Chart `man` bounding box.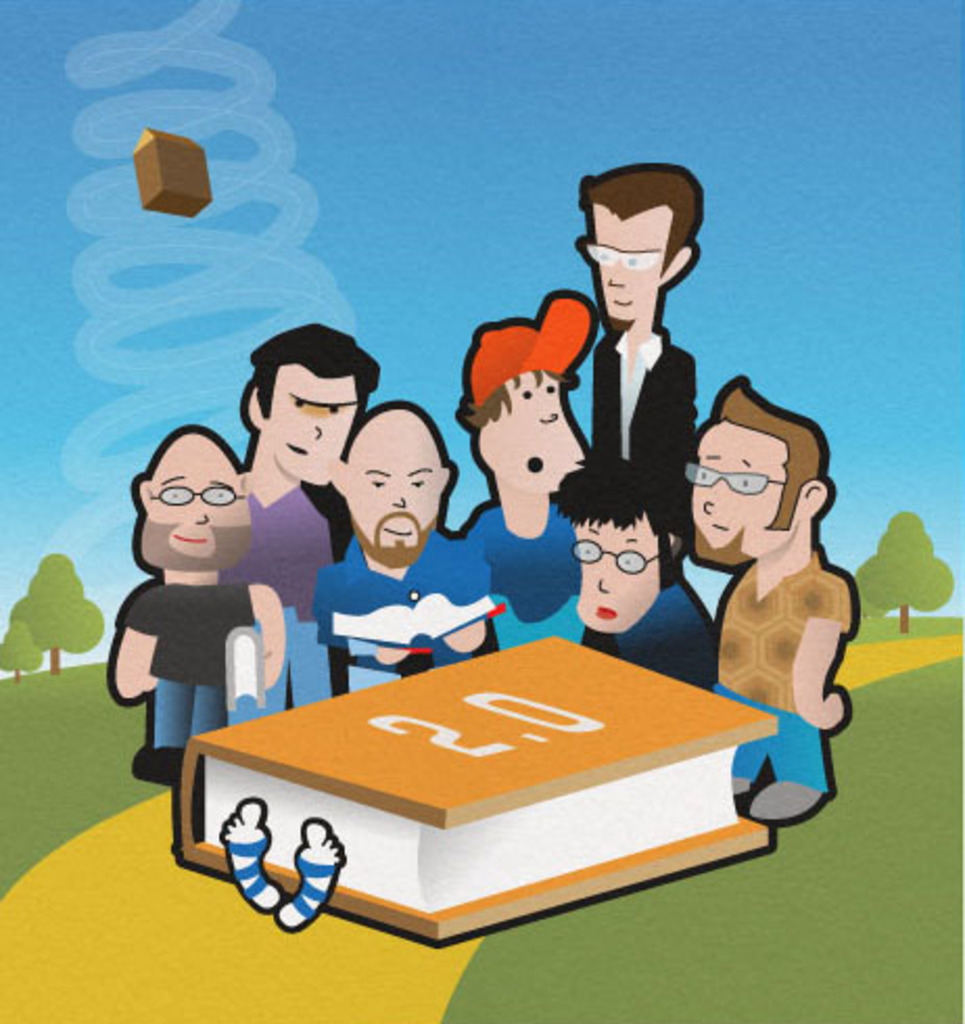
Charted: (685, 372, 865, 828).
